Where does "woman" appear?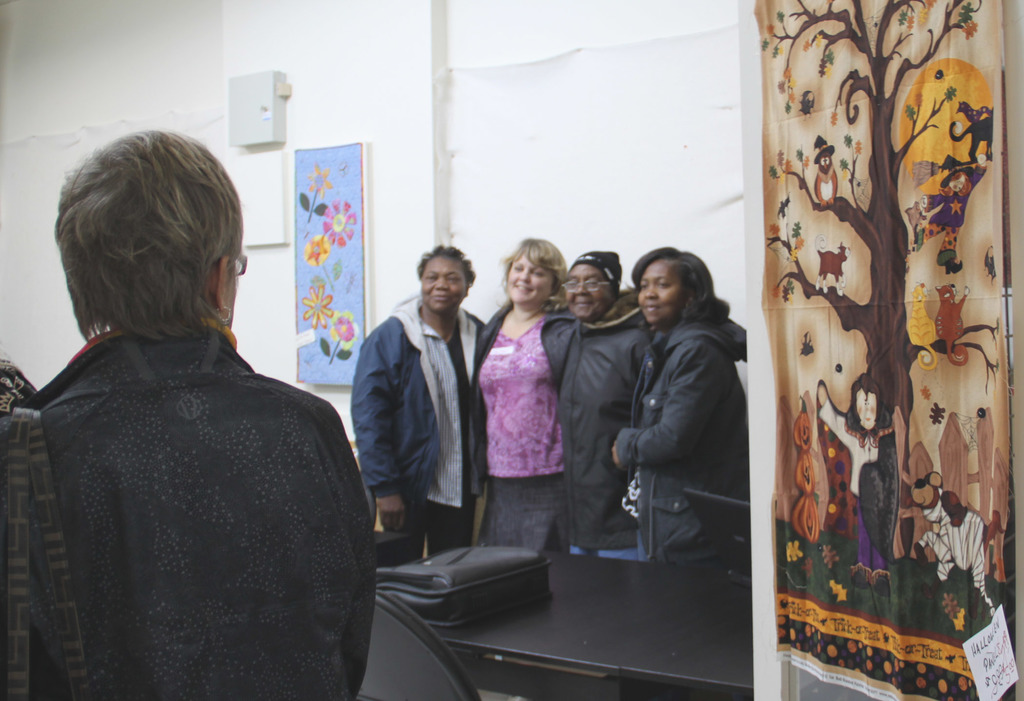
Appears at pyautogui.locateOnScreen(349, 246, 497, 560).
